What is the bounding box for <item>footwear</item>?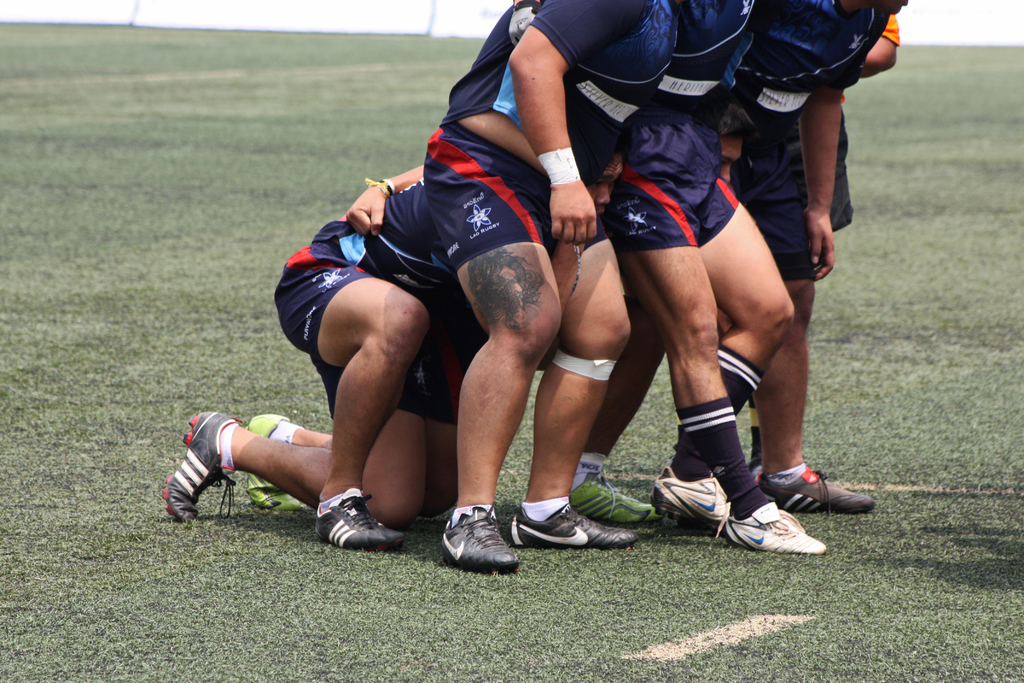
rect(312, 484, 406, 551).
